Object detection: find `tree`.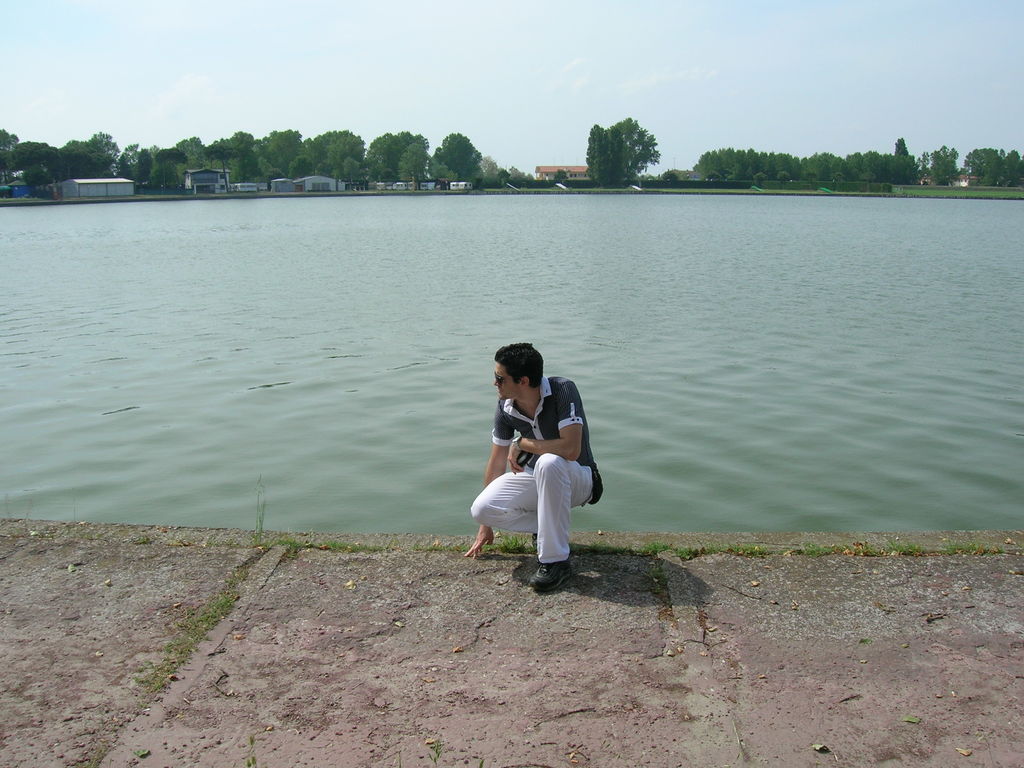
{"left": 578, "top": 106, "right": 668, "bottom": 176}.
